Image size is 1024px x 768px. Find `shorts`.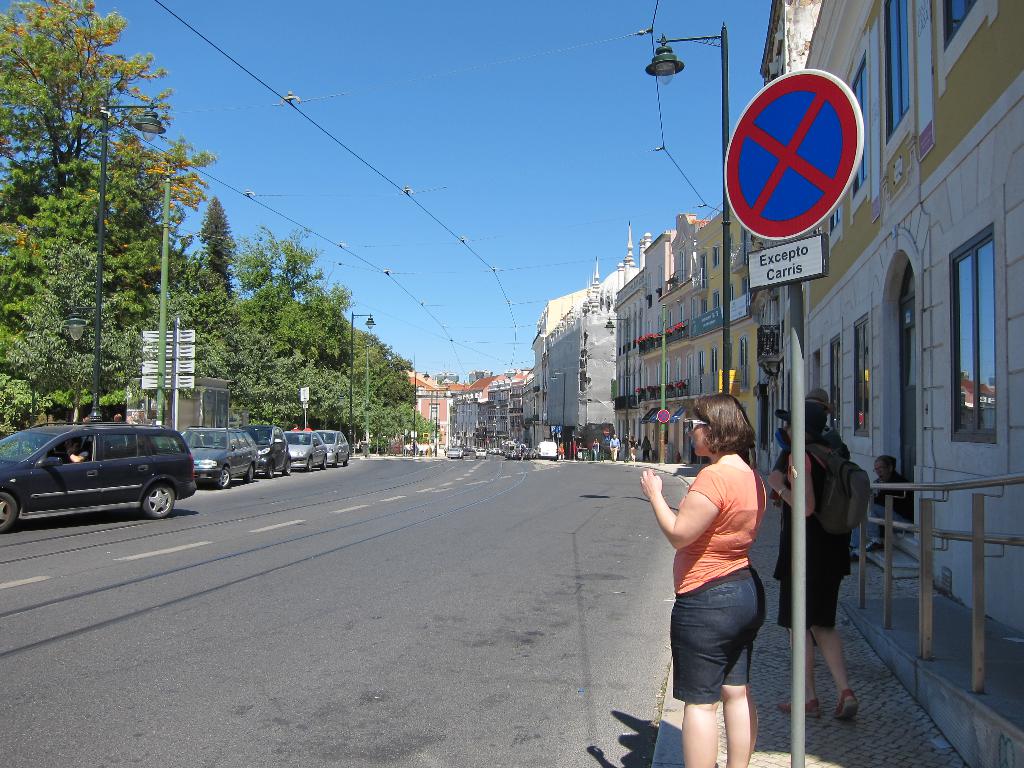
(781, 570, 840, 627).
